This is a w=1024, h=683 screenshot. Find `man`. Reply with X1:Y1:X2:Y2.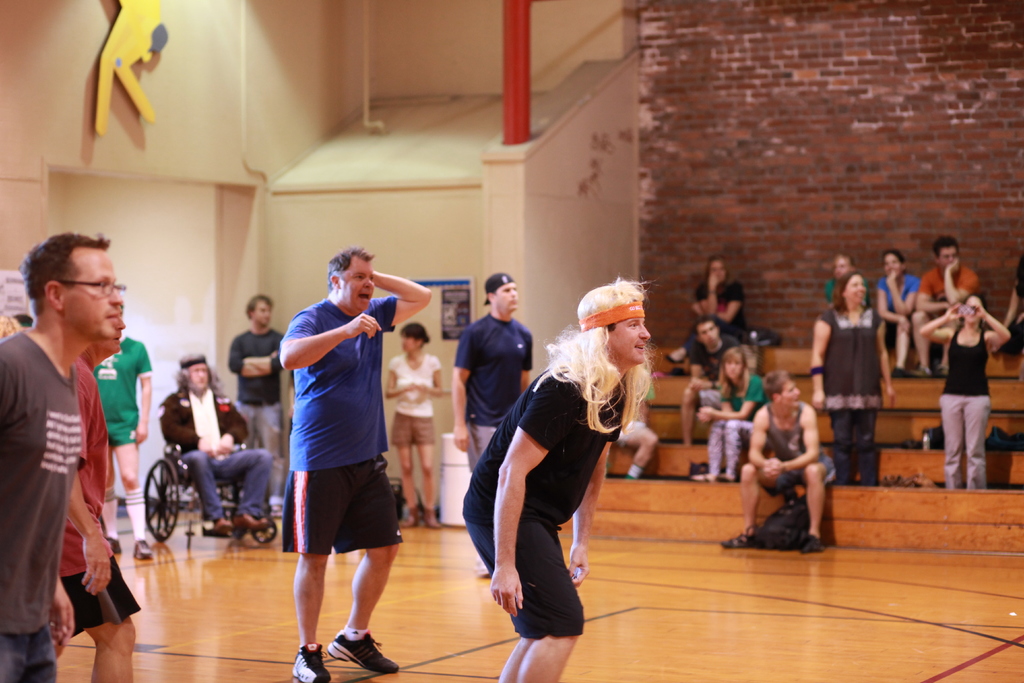
275:244:435:682.
